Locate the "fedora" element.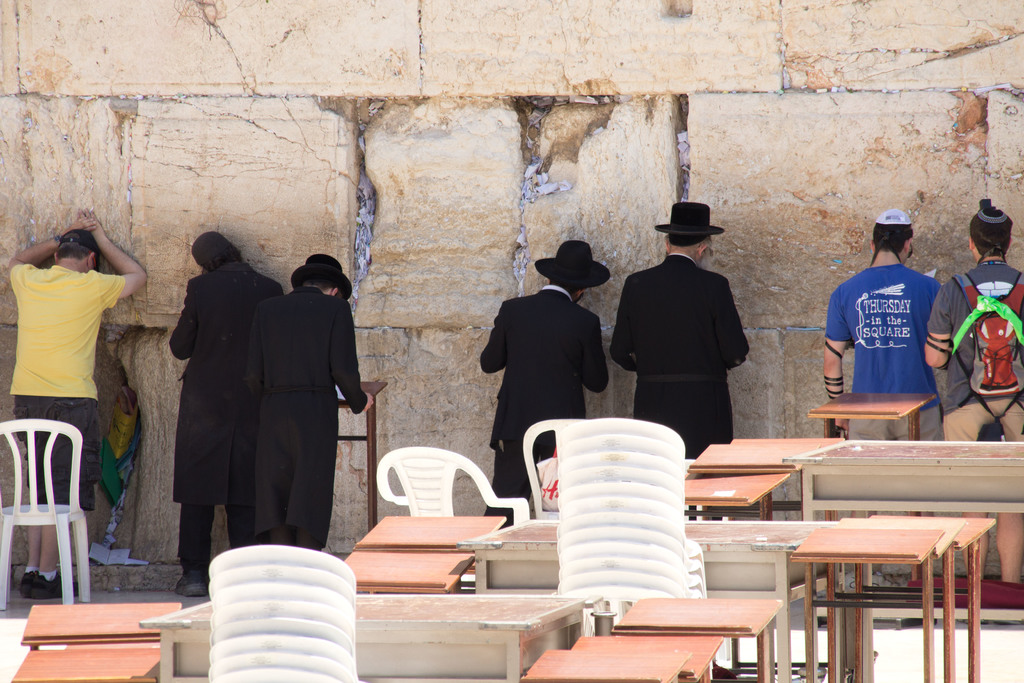
Element bbox: (655,202,726,238).
